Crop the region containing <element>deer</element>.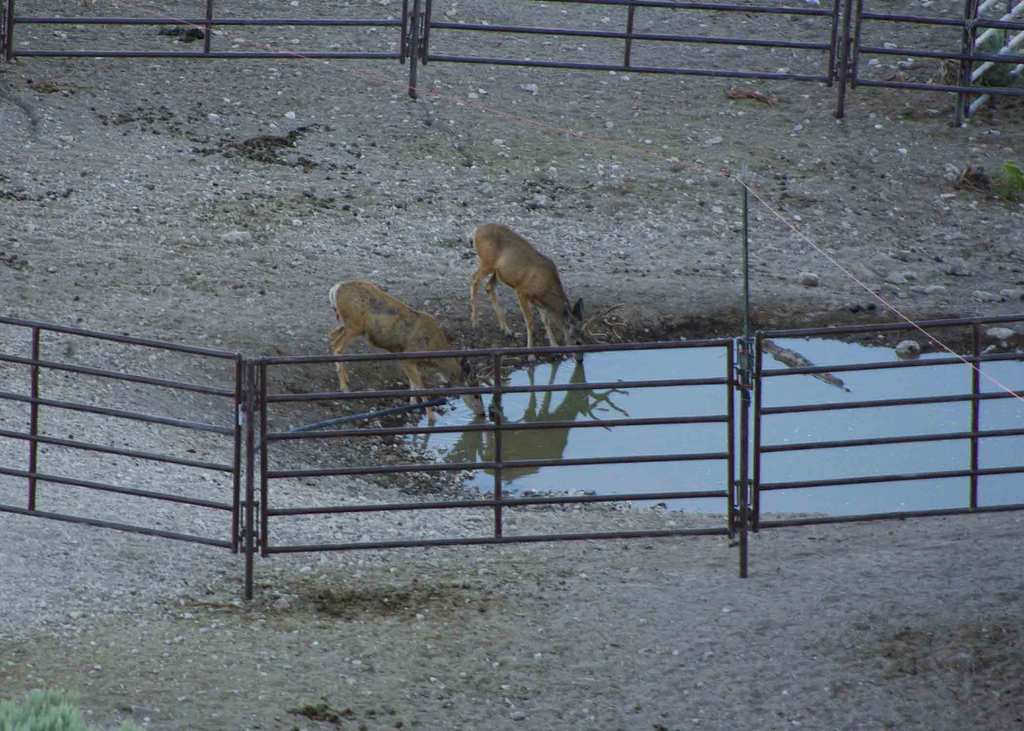
Crop region: 325, 282, 486, 417.
